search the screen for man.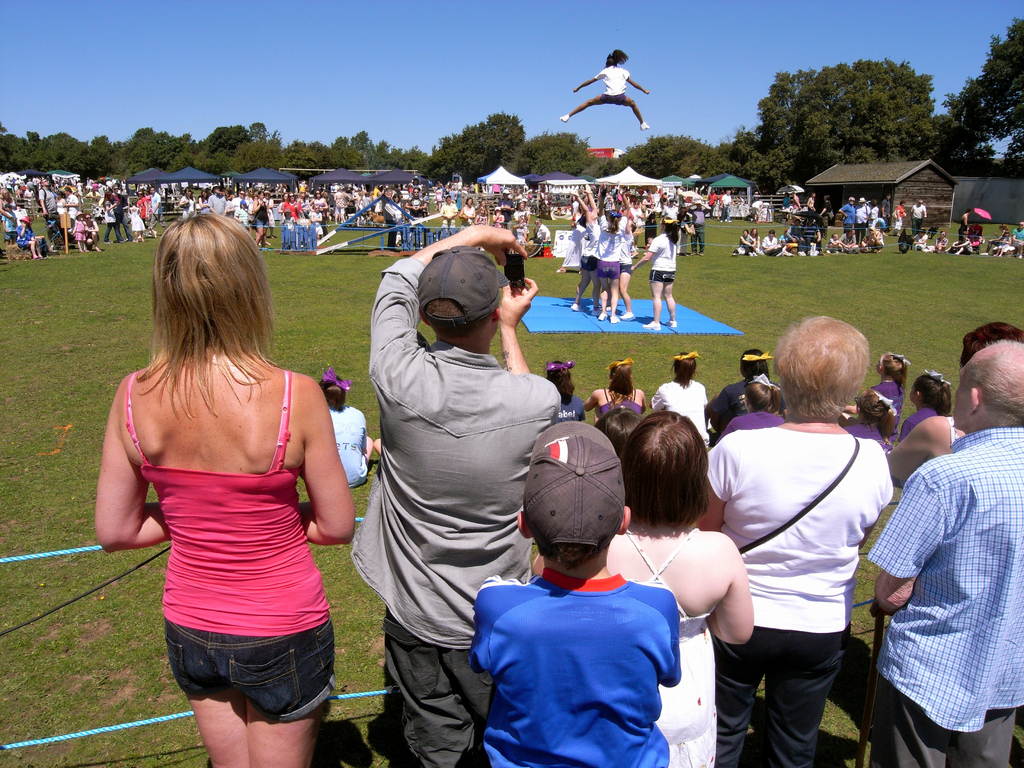
Found at bbox=[878, 192, 890, 232].
